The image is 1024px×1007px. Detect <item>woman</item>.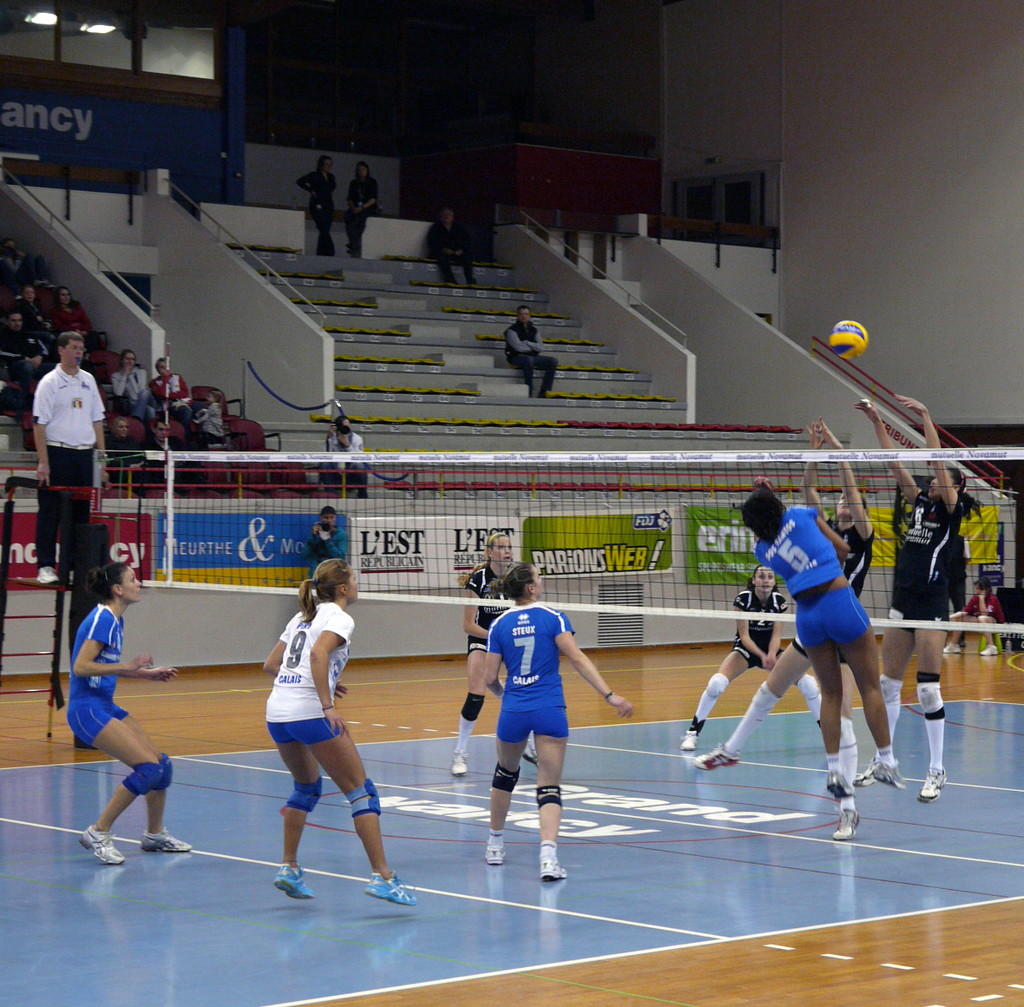
Detection: bbox=[450, 535, 537, 776].
